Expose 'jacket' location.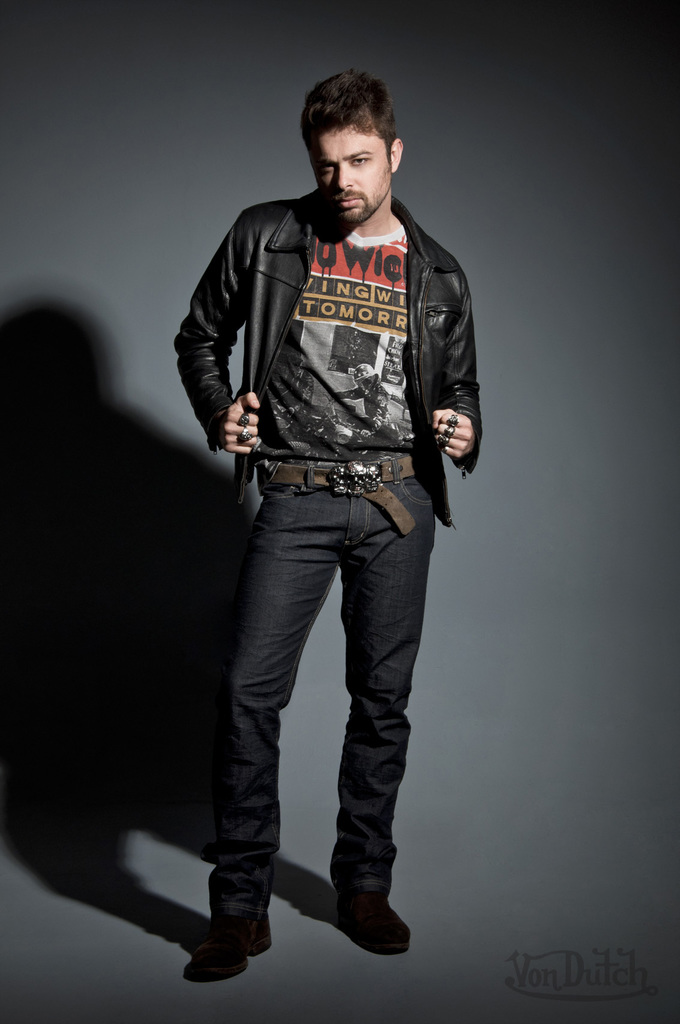
Exposed at (x1=172, y1=138, x2=485, y2=480).
